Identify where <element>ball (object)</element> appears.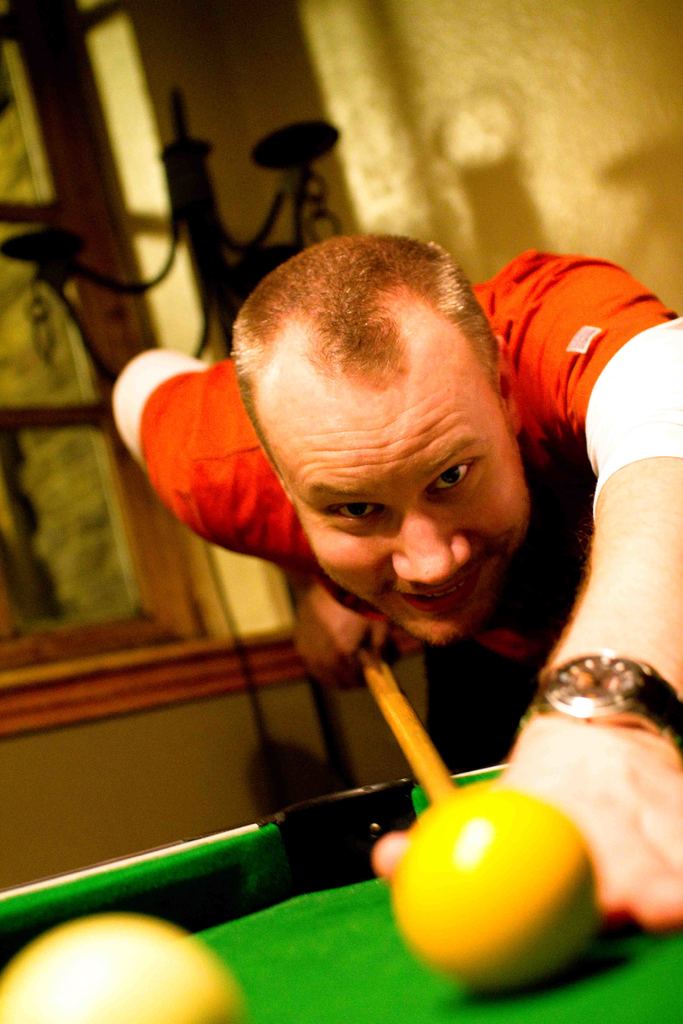
Appears at 392 783 601 995.
